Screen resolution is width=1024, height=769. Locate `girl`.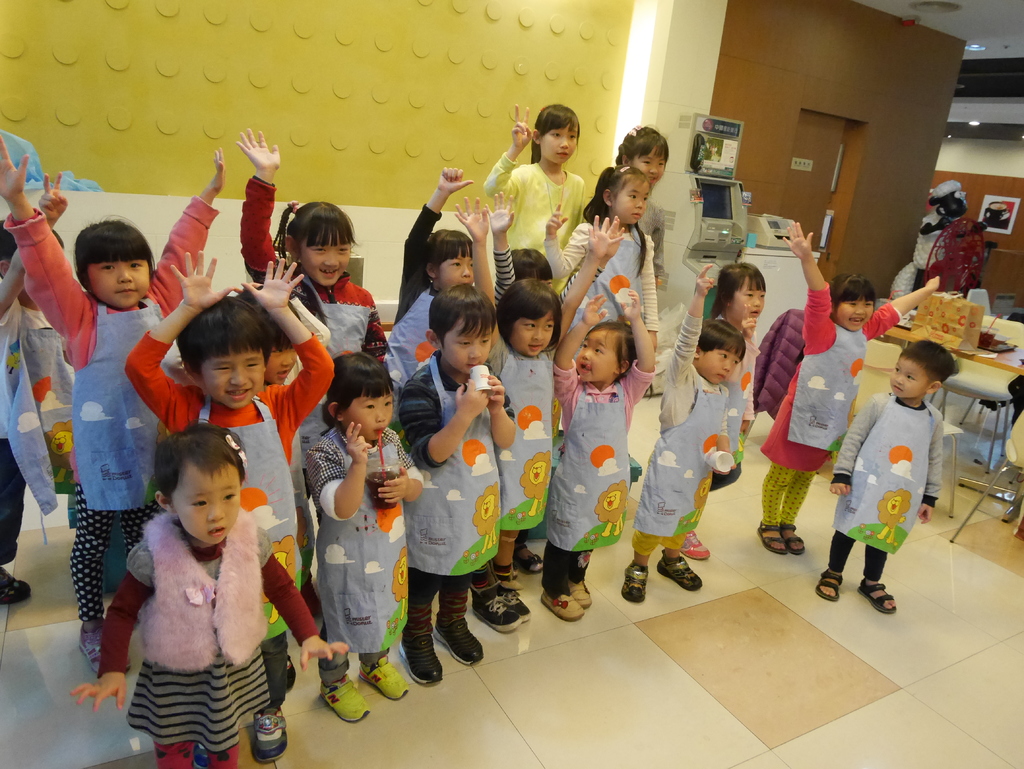
x1=123, y1=246, x2=375, y2=598.
